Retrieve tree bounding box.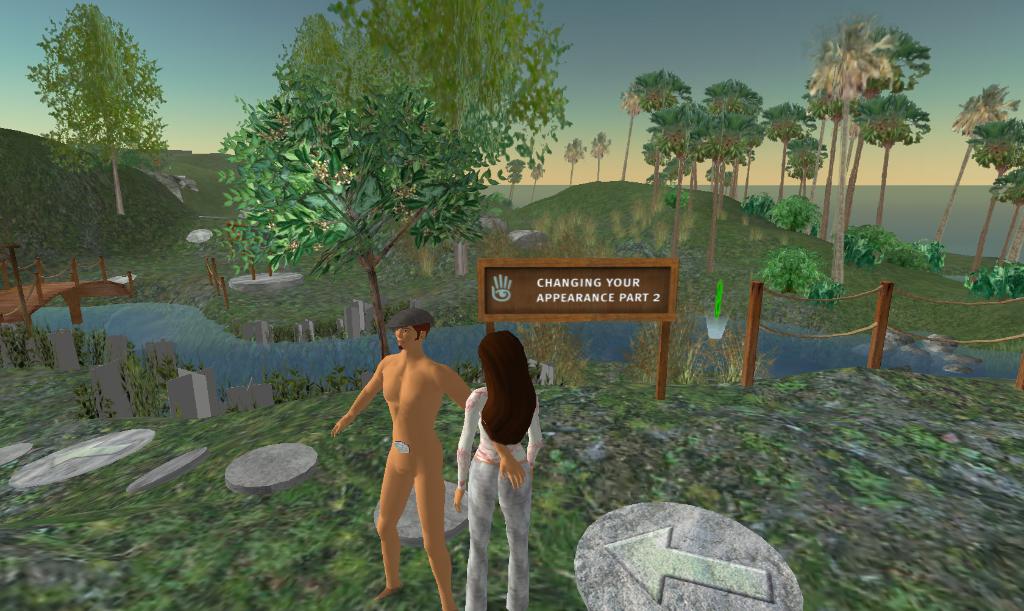
Bounding box: <region>664, 74, 769, 273</region>.
